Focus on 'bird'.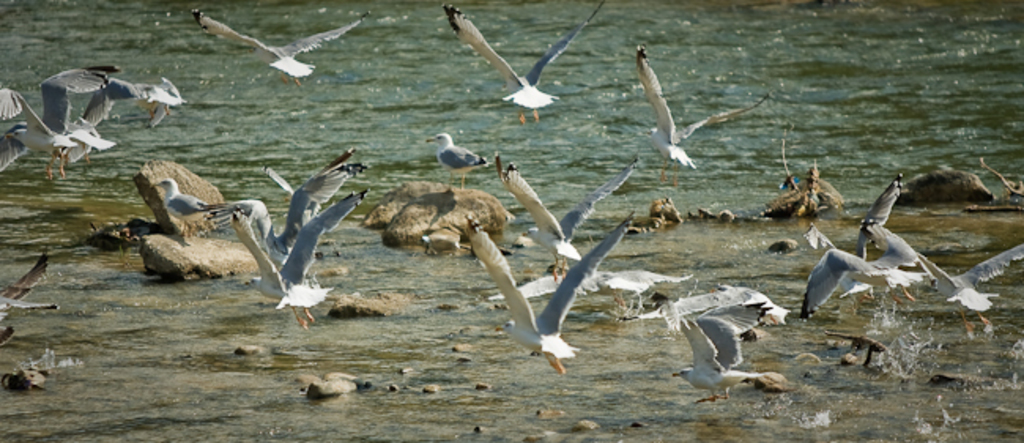
Focused at box=[0, 252, 58, 342].
